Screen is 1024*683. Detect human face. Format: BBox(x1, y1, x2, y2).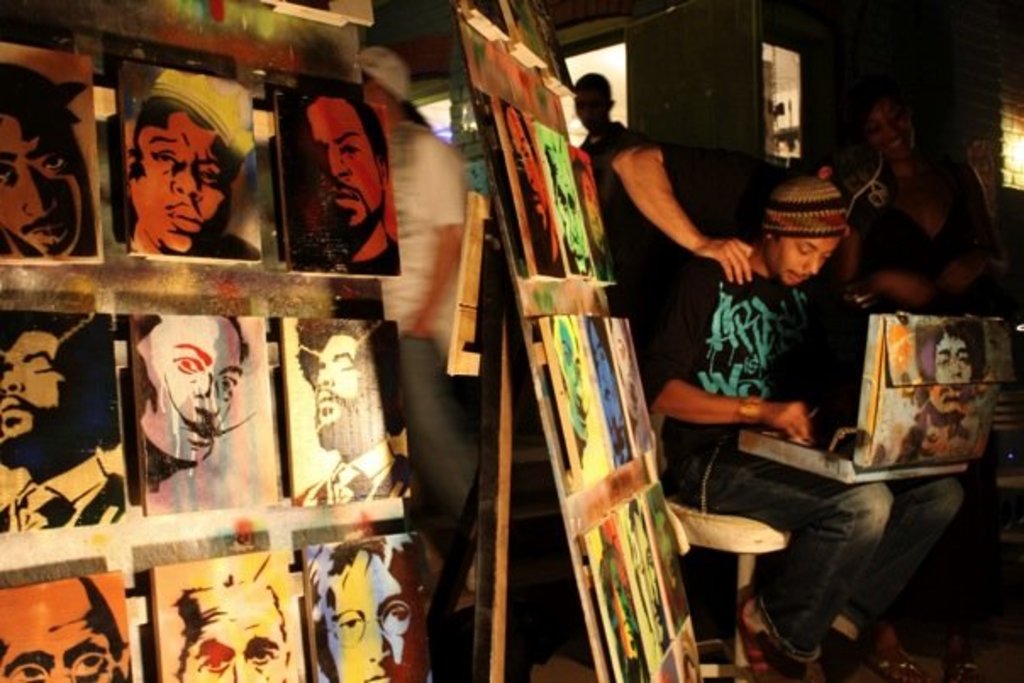
BBox(931, 334, 971, 415).
